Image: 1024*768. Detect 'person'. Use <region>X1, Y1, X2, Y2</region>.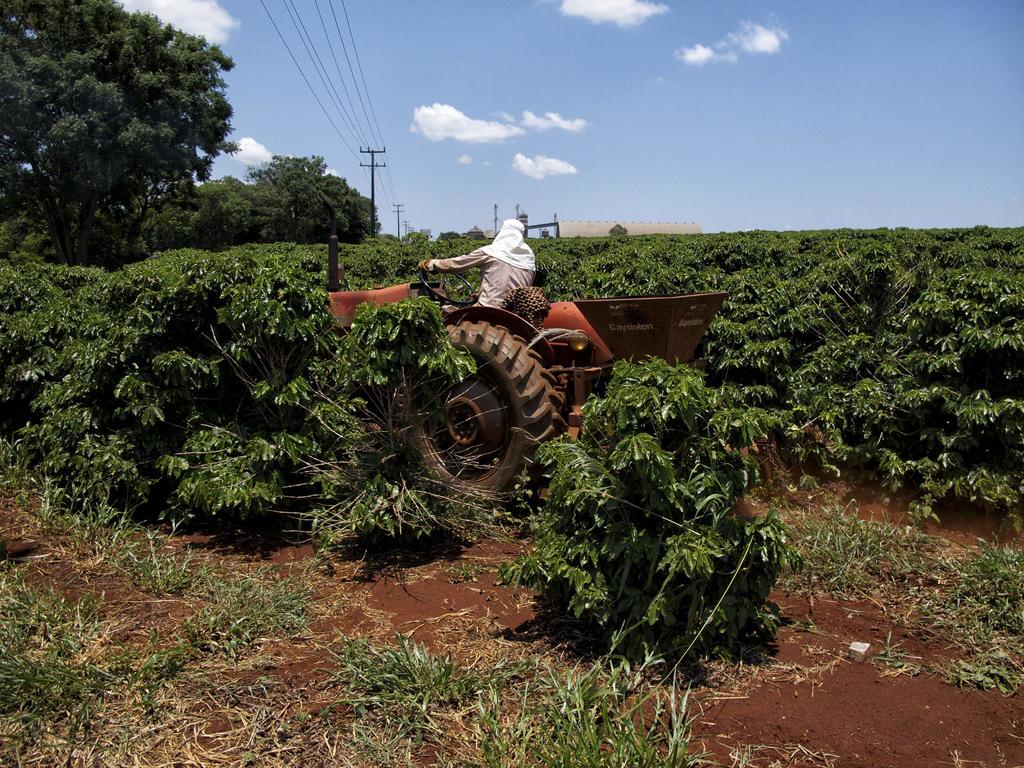
<region>424, 211, 534, 319</region>.
